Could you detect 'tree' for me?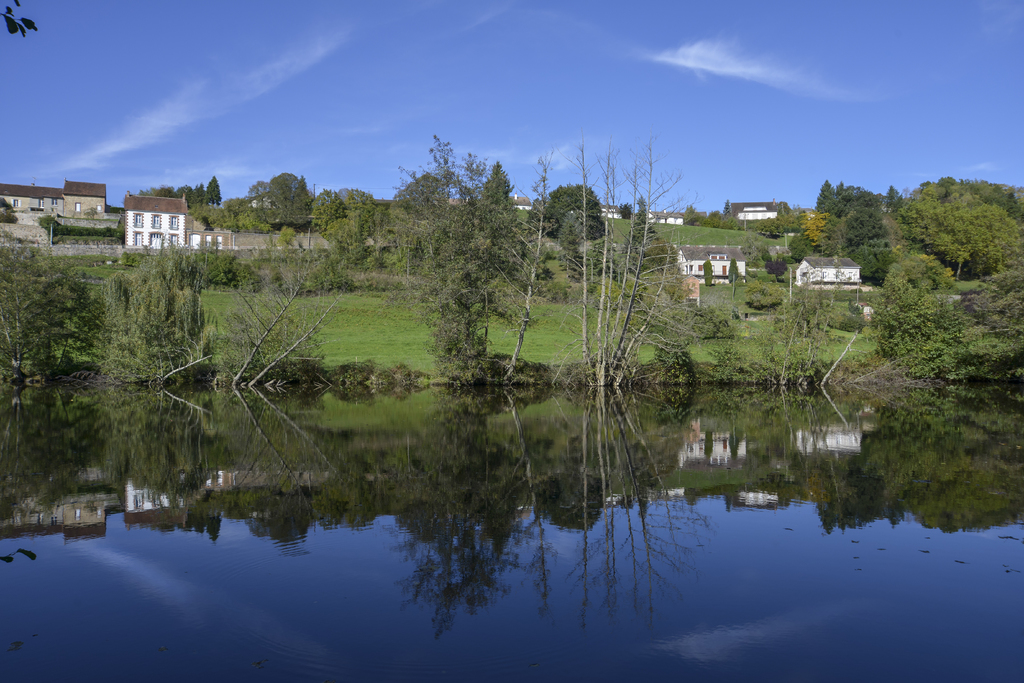
Detection result: locate(408, 203, 534, 392).
